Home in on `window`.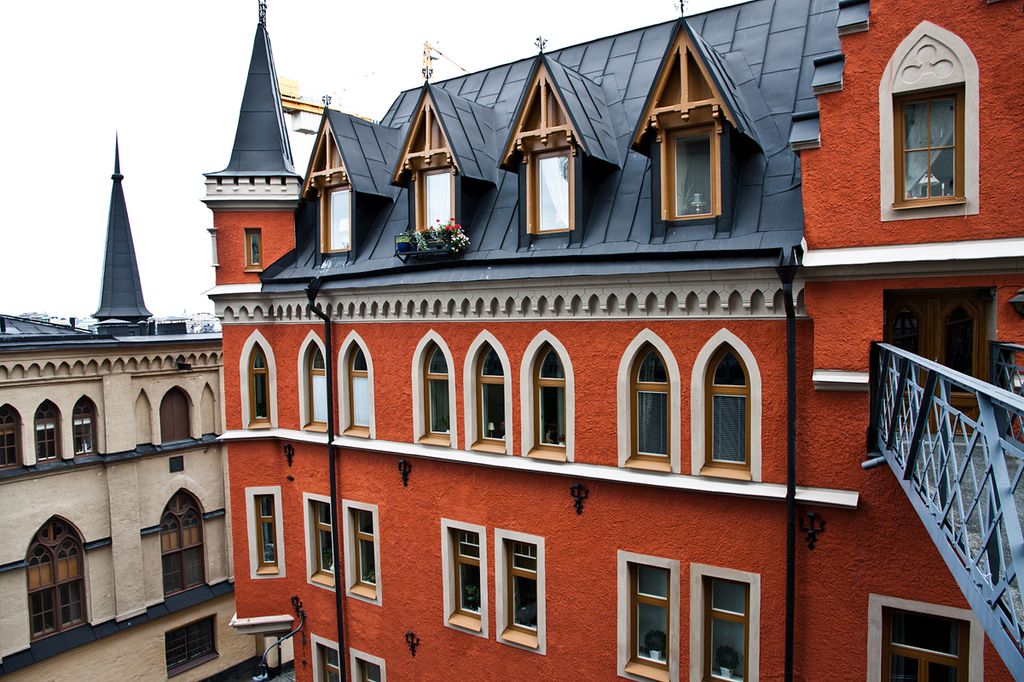
Homed in at (left=889, top=75, right=964, bottom=206).
